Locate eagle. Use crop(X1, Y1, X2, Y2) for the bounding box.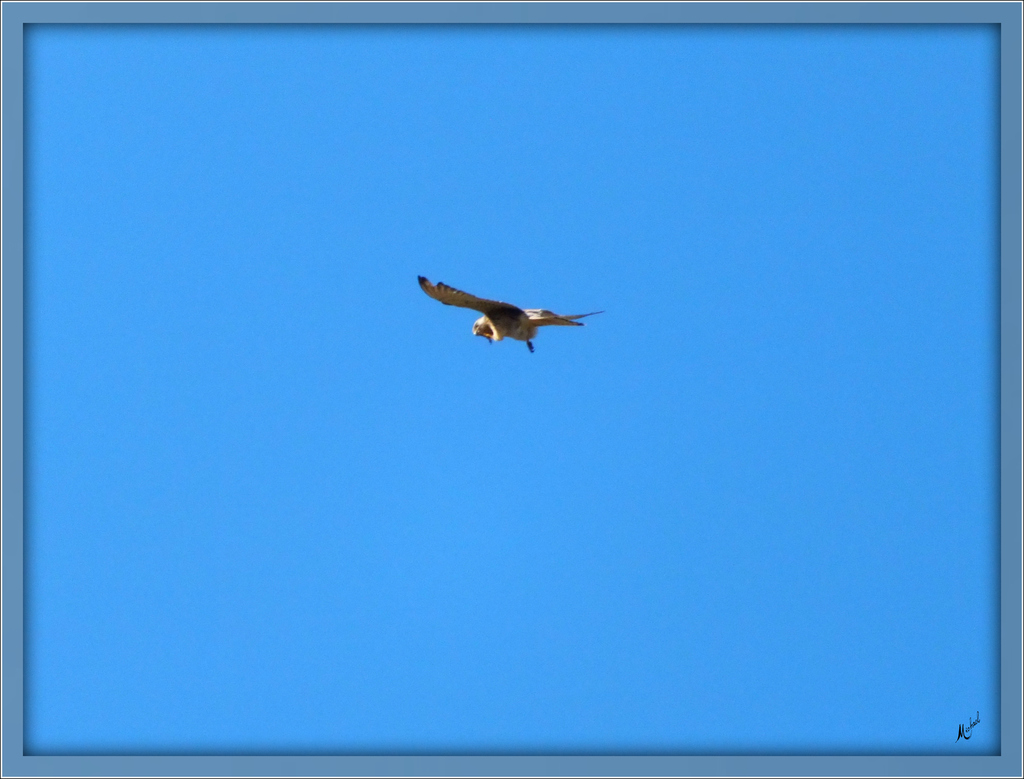
crop(410, 273, 612, 362).
